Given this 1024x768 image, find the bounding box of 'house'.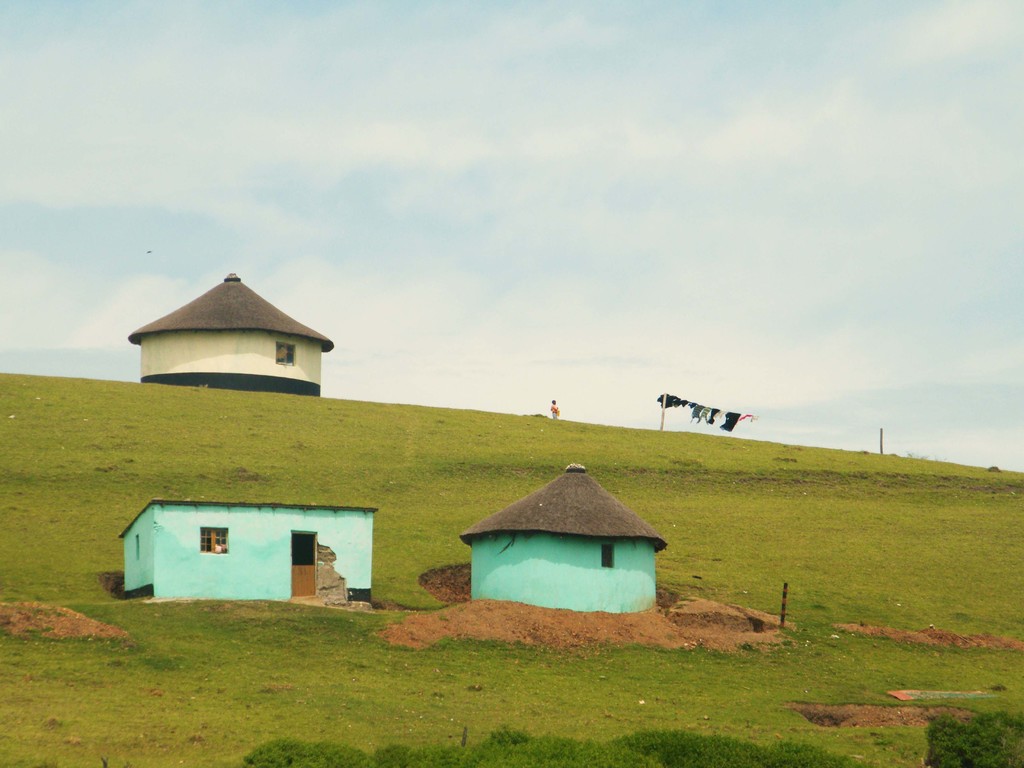
bbox(104, 481, 408, 611).
